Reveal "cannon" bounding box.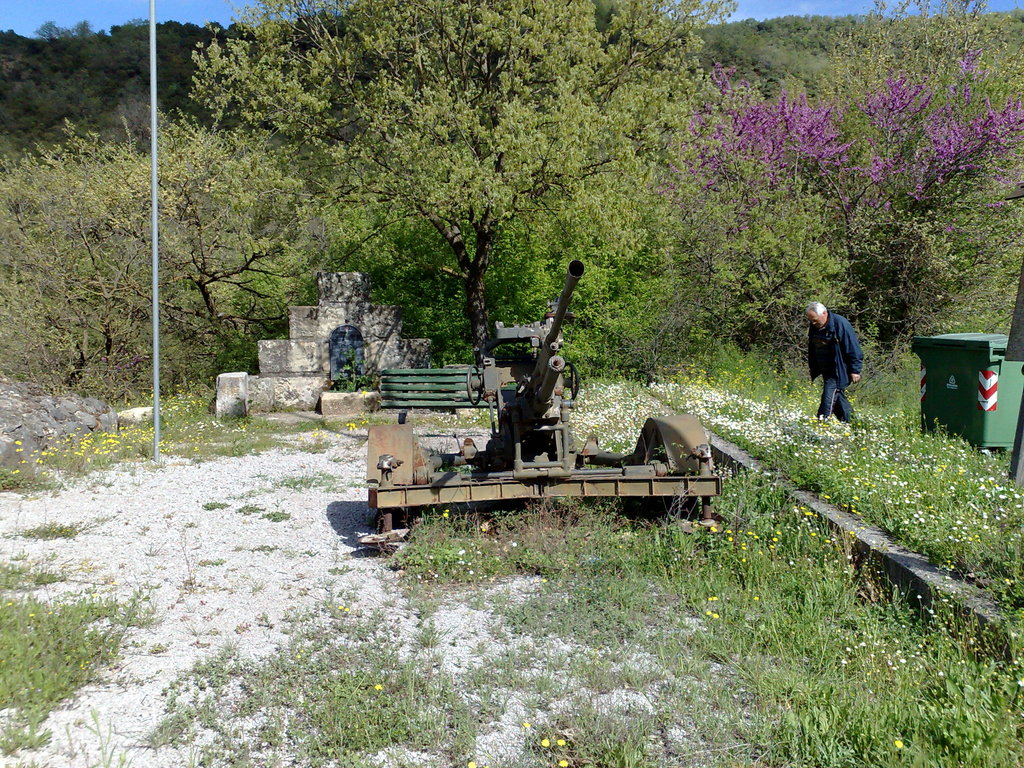
Revealed: <box>352,259,721,554</box>.
